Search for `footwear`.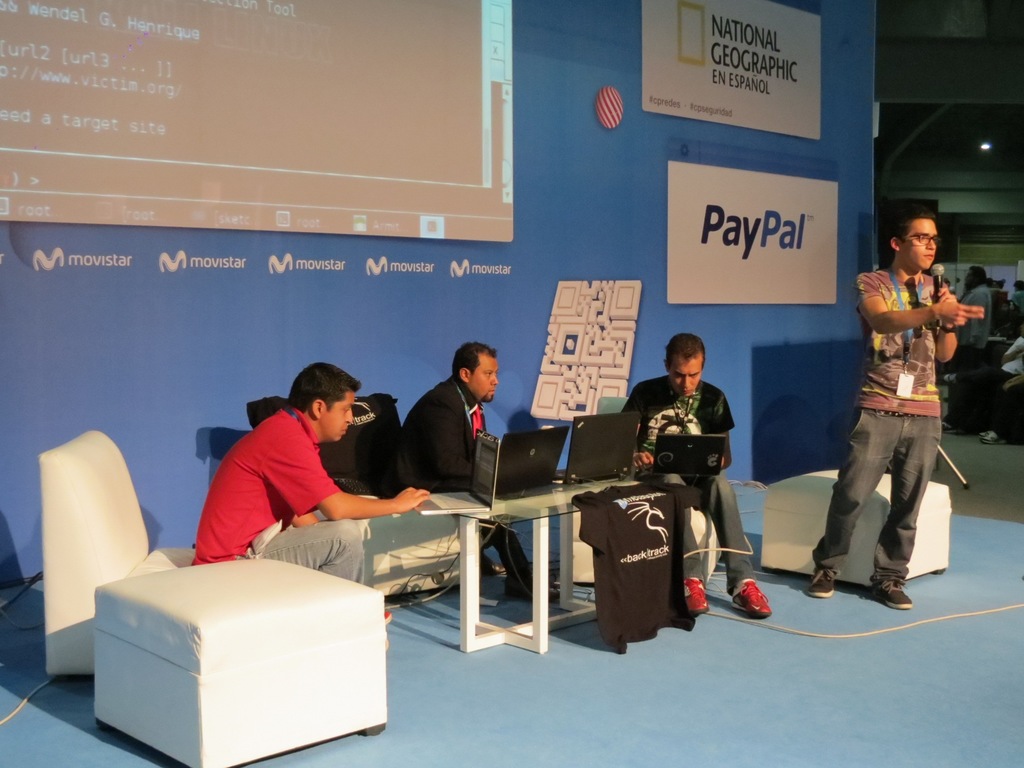
Found at x1=684, y1=577, x2=709, y2=614.
